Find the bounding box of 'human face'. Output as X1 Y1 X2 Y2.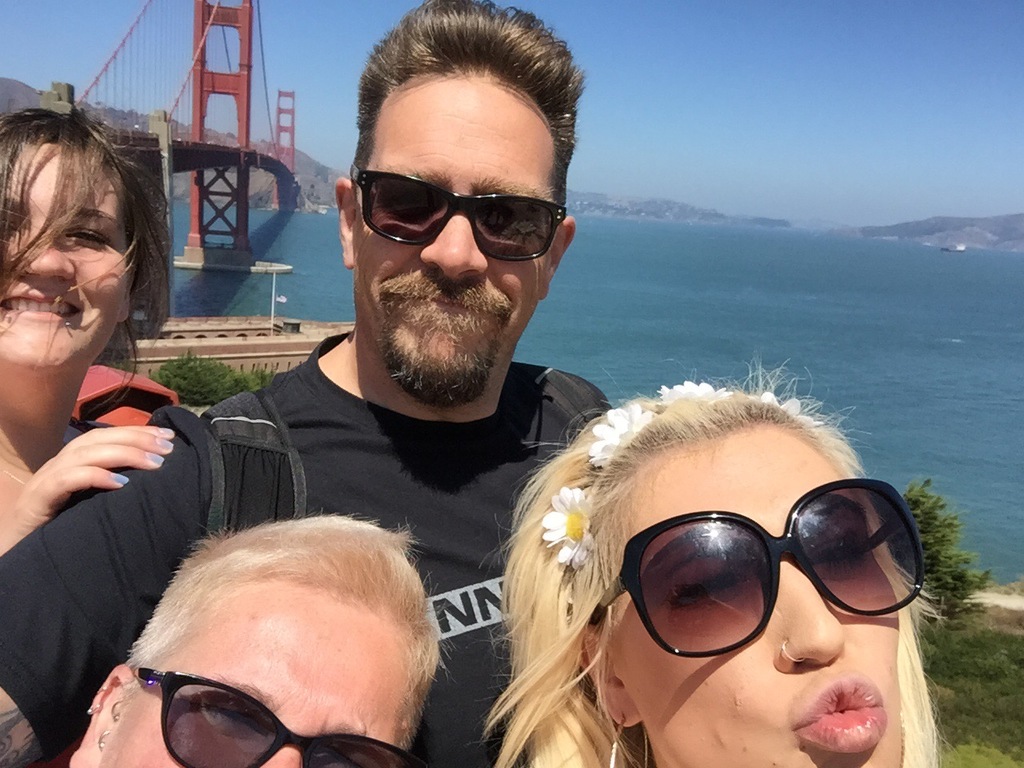
350 70 558 364.
